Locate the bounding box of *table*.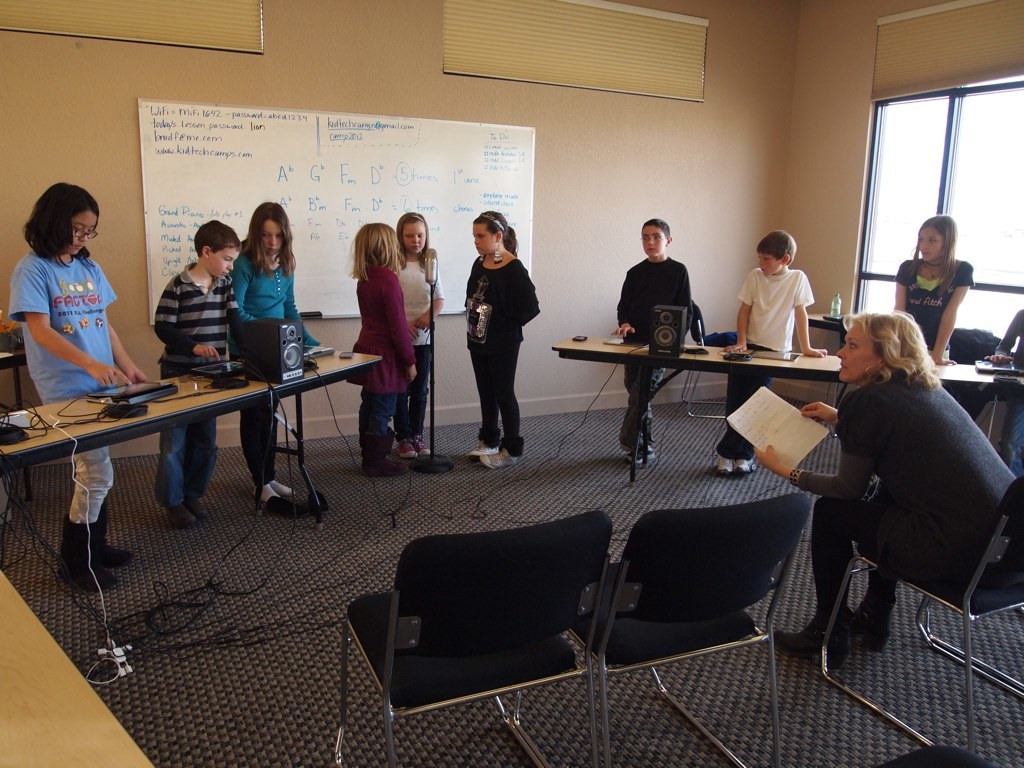
Bounding box: (x1=552, y1=333, x2=1023, y2=485).
